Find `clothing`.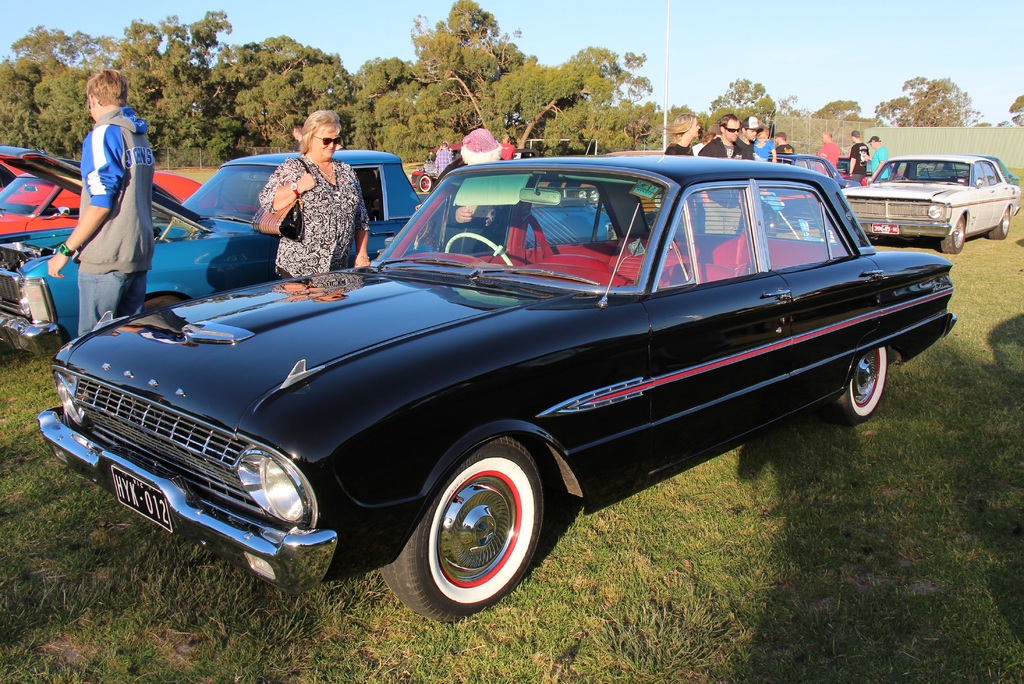
54/95/154/324.
